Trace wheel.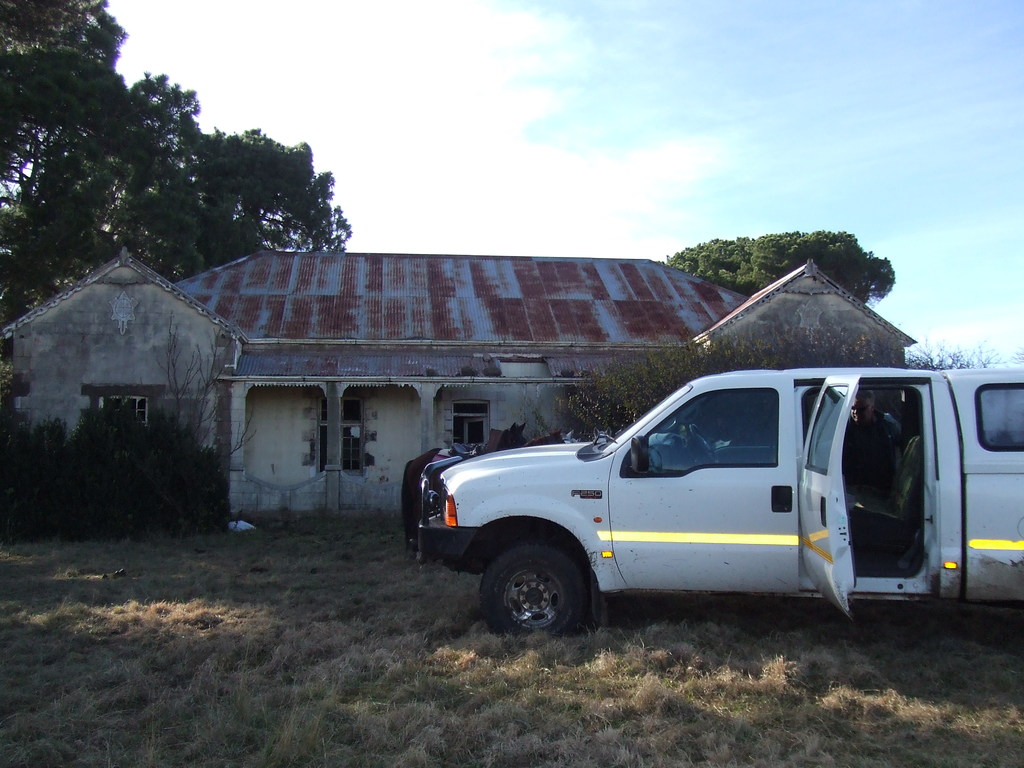
Traced to <box>474,540,584,646</box>.
